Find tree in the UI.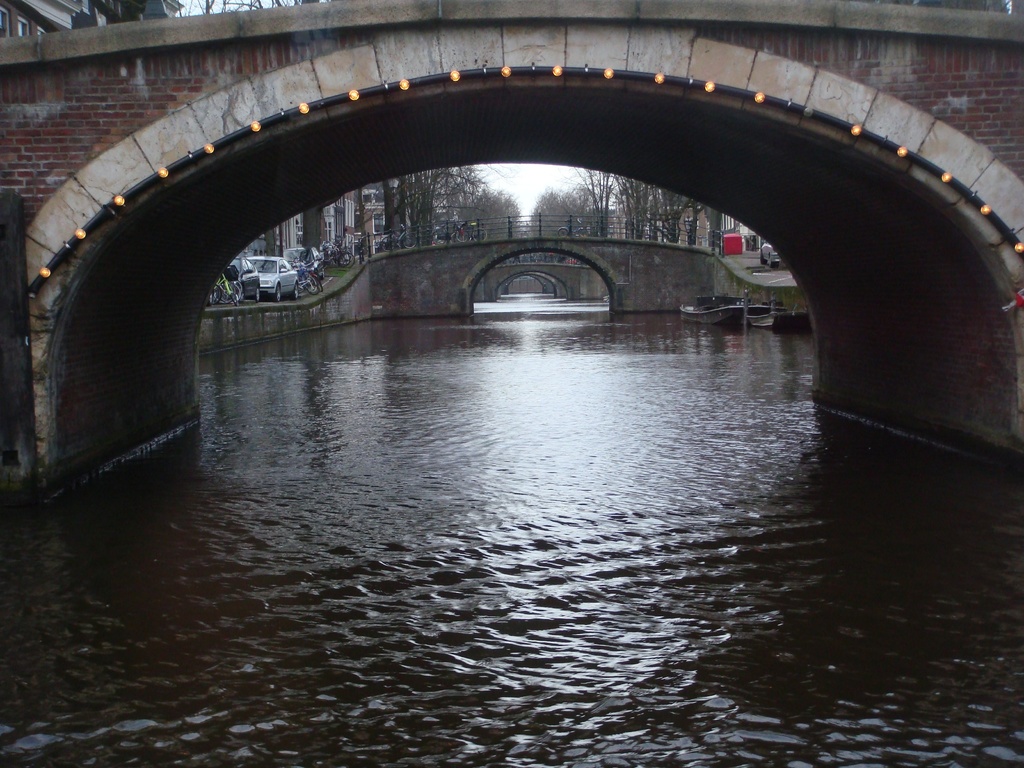
UI element at <bbox>571, 163, 703, 246</bbox>.
